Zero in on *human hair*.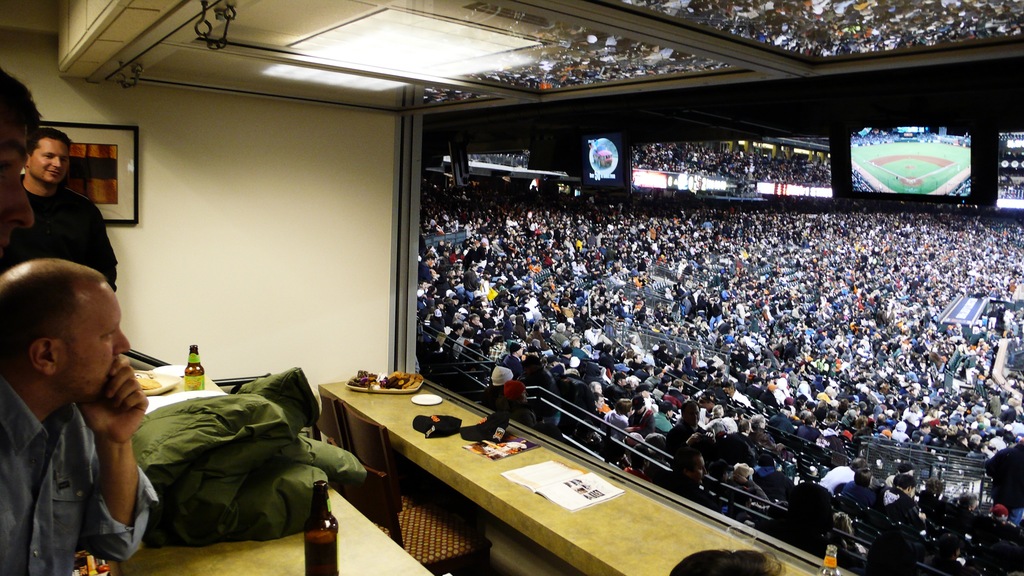
Zeroed in: [0,65,44,158].
